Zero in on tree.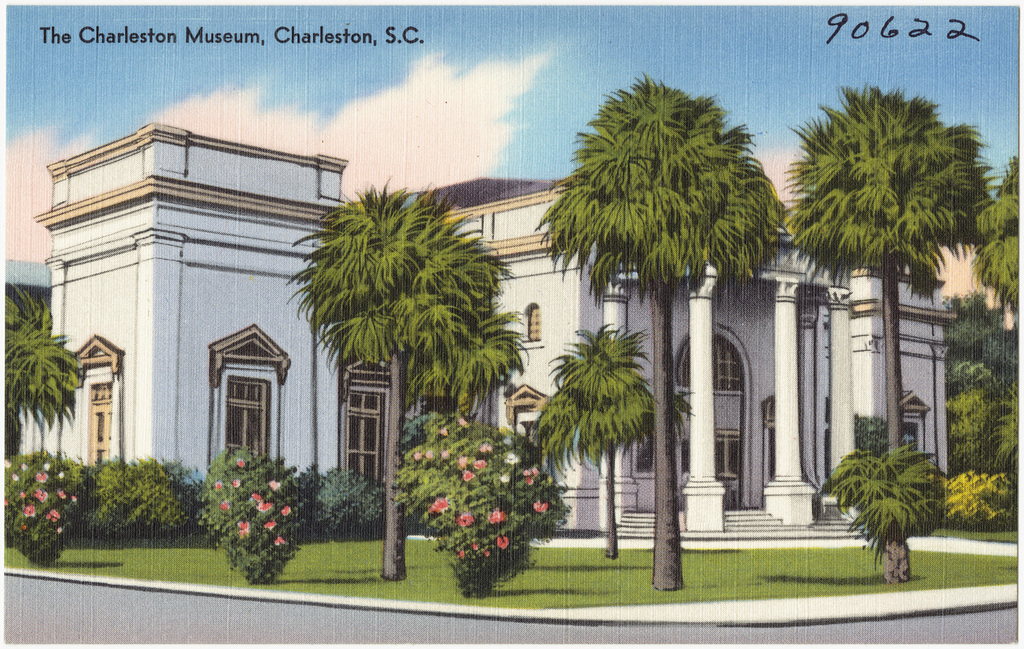
Zeroed in: <bbox>520, 314, 700, 555</bbox>.
